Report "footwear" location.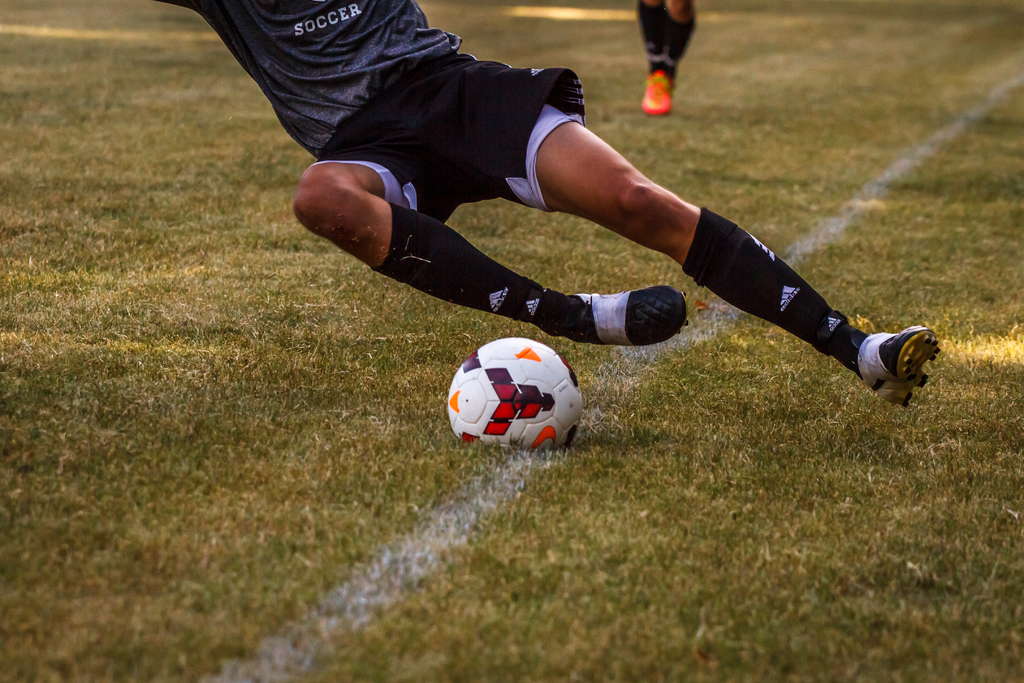
Report: [x1=565, y1=290, x2=685, y2=345].
